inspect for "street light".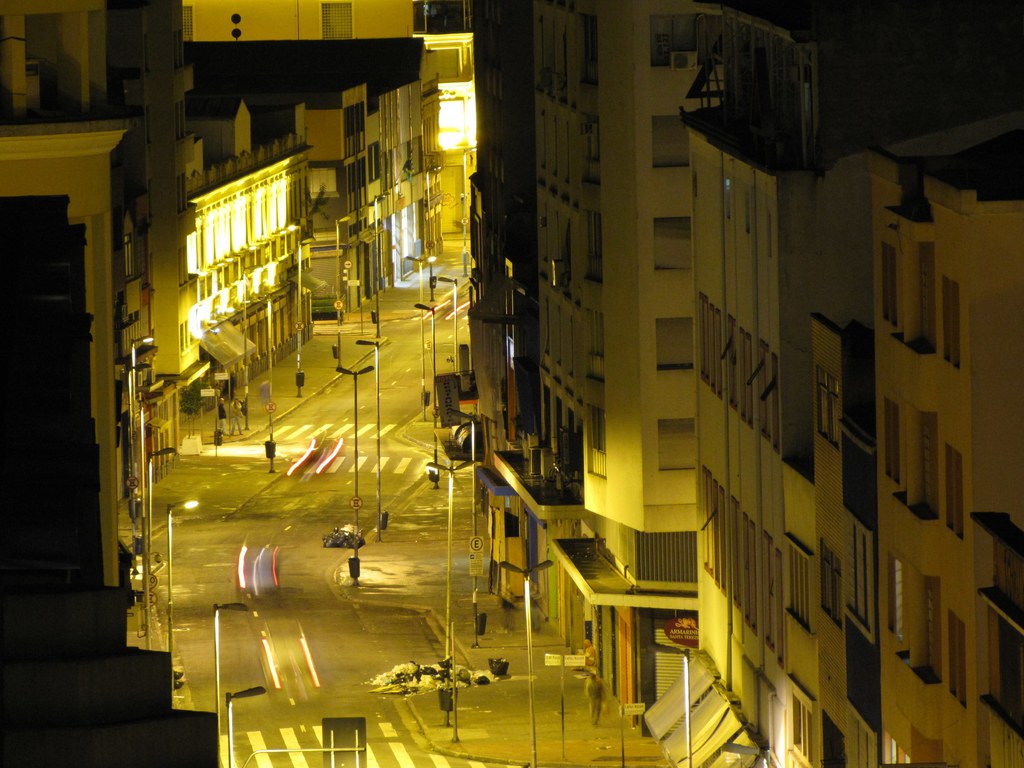
Inspection: 452:410:479:541.
